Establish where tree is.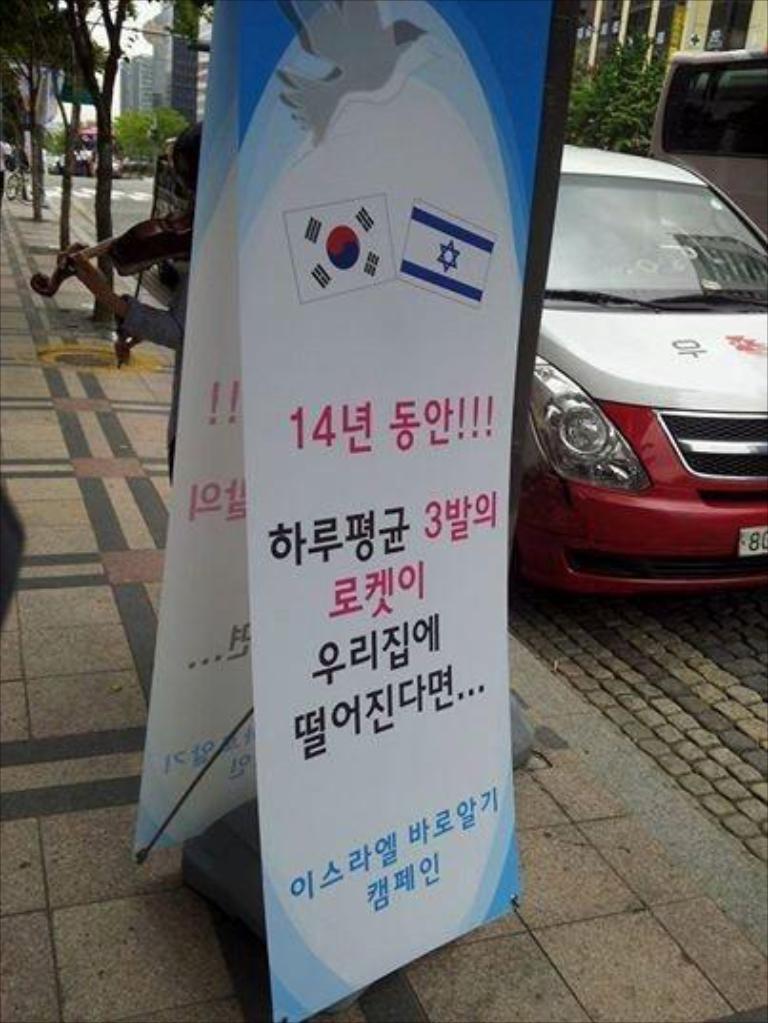
Established at bbox=(112, 97, 191, 175).
